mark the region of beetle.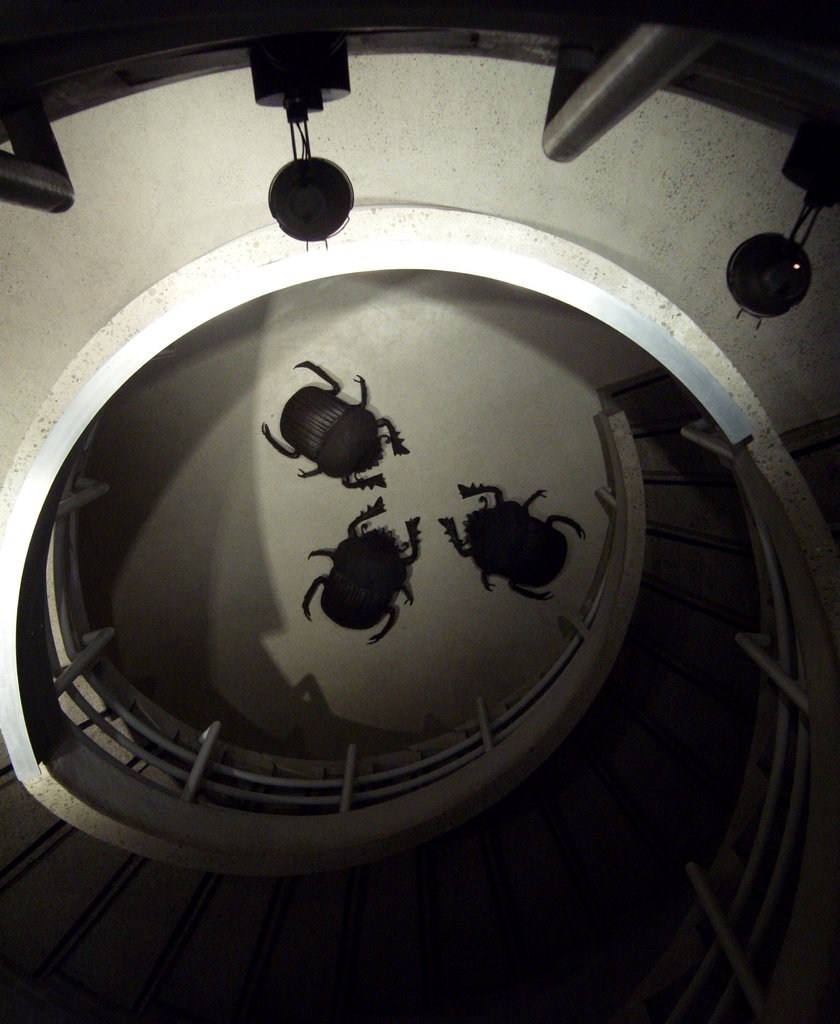
Region: <box>266,335,420,496</box>.
